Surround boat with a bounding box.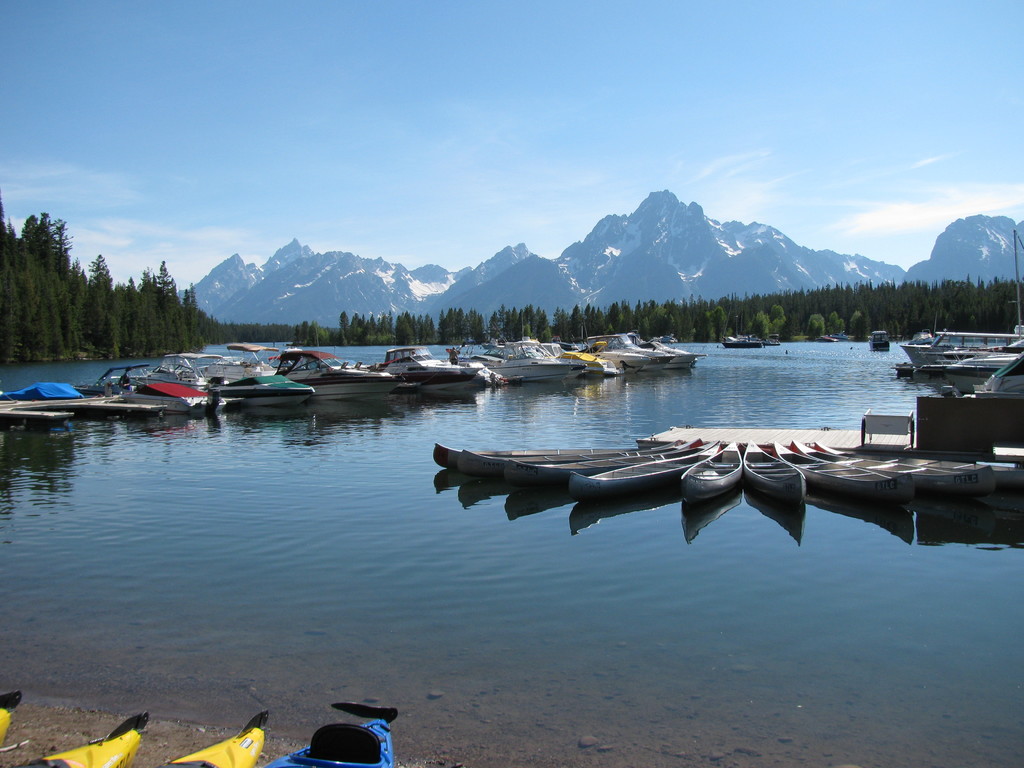
select_region(716, 322, 793, 353).
